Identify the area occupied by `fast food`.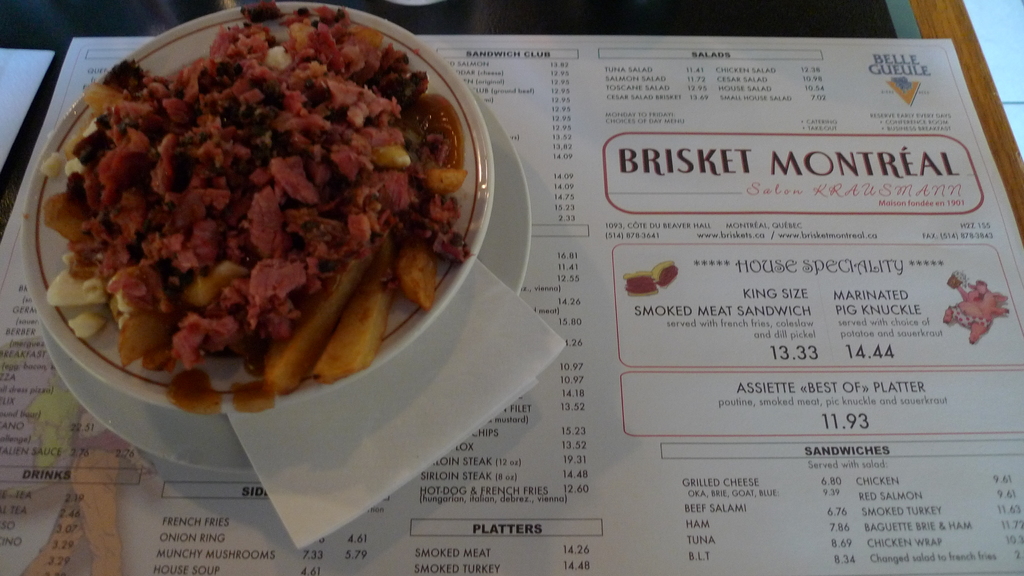
Area: x1=42 y1=4 x2=437 y2=391.
